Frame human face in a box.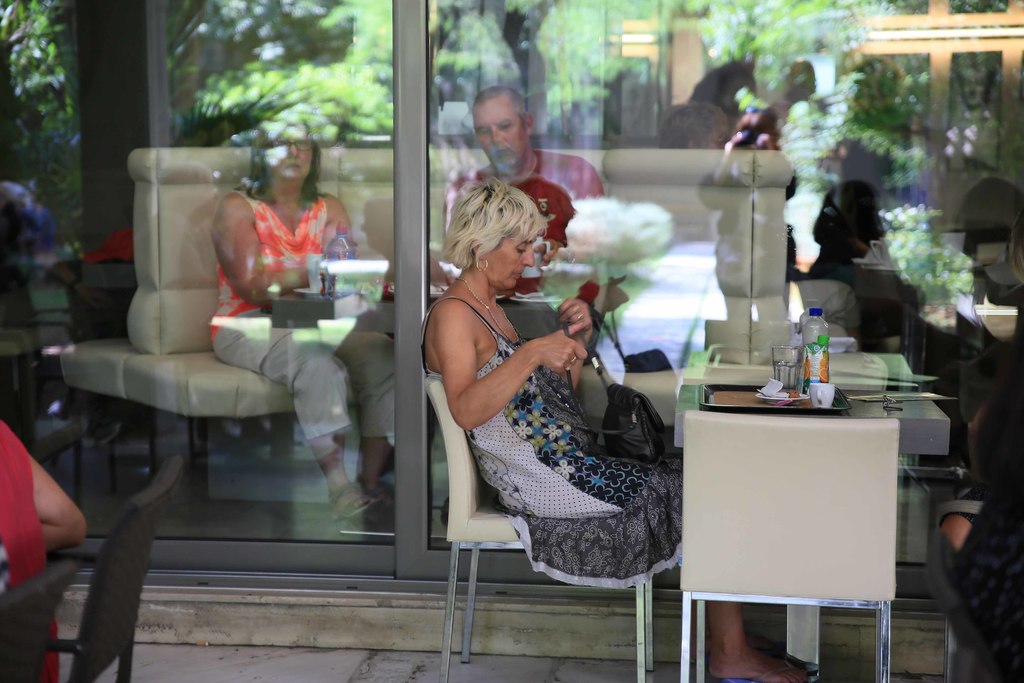
[705, 120, 725, 177].
